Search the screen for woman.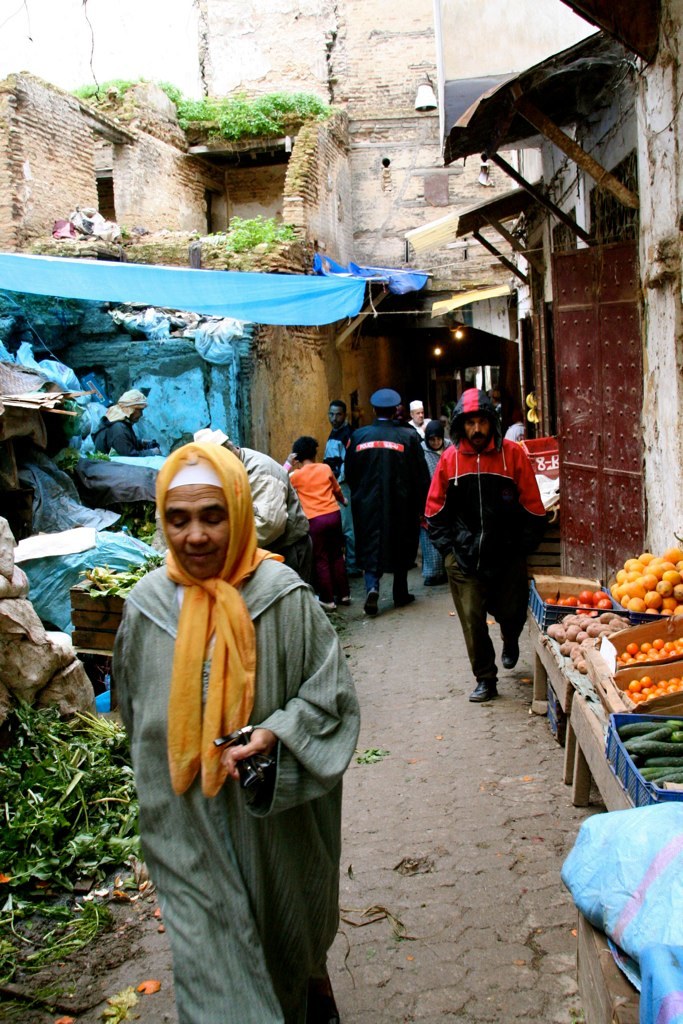
Found at 102:453:333:943.
